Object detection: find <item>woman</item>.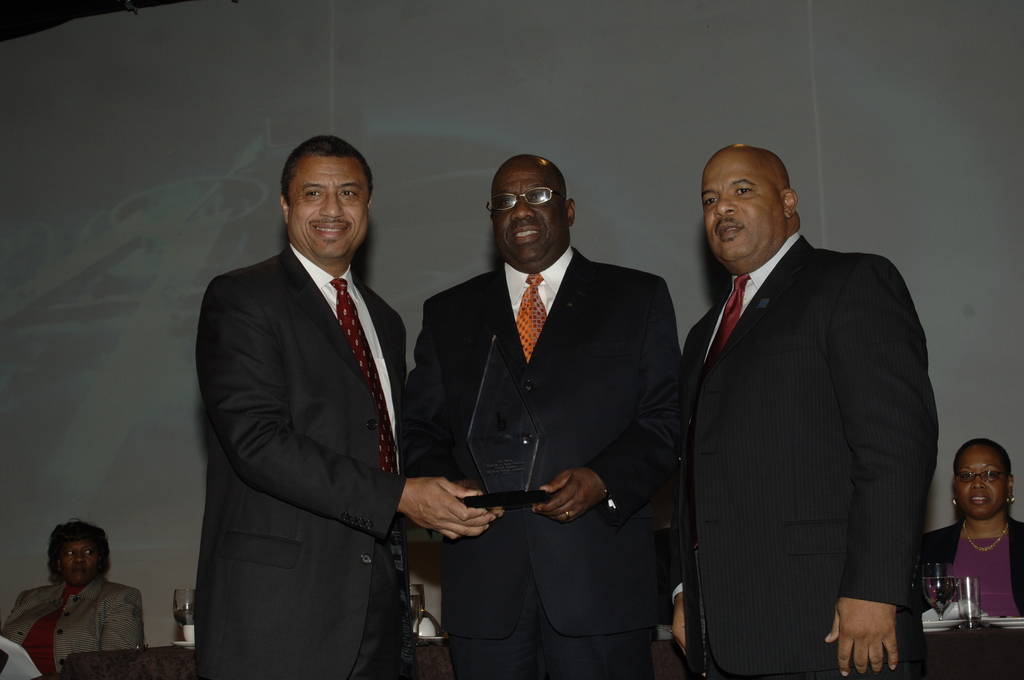
l=6, t=534, r=154, b=676.
